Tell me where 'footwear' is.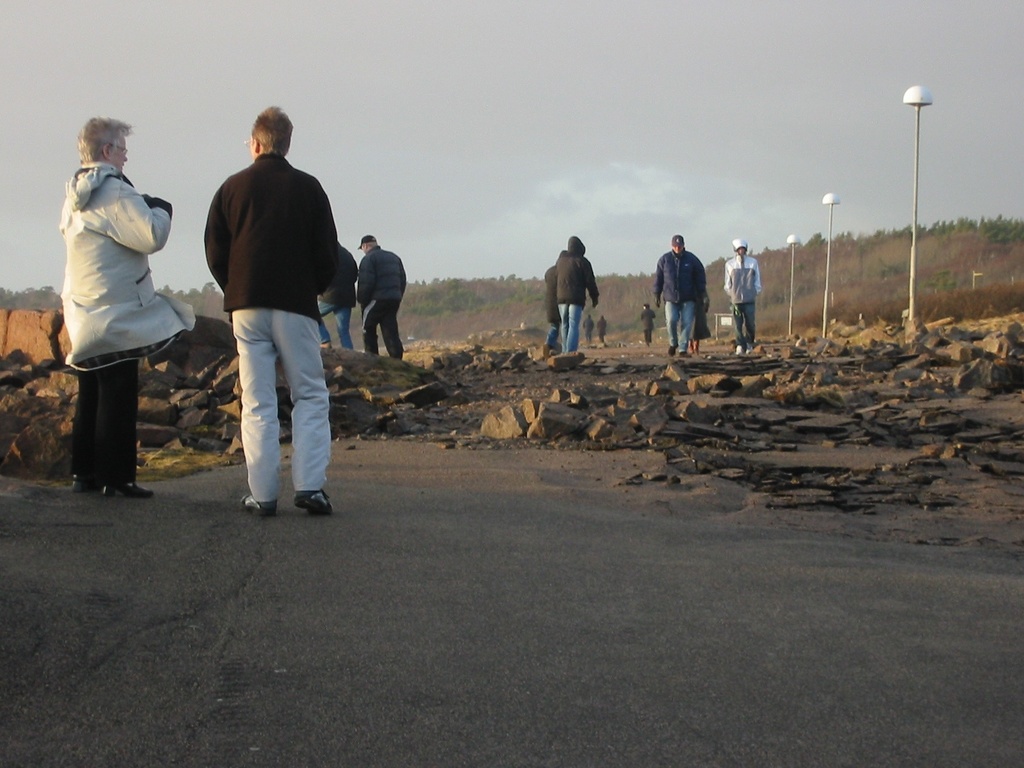
'footwear' is at [left=109, top=479, right=152, bottom=499].
